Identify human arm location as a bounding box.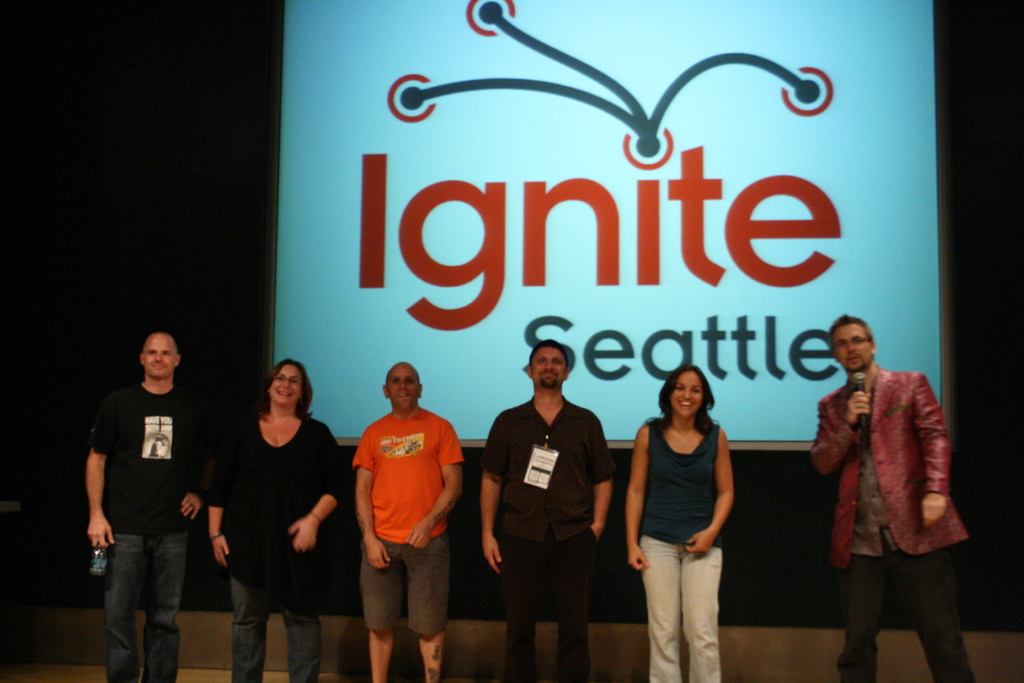
locate(286, 437, 346, 556).
